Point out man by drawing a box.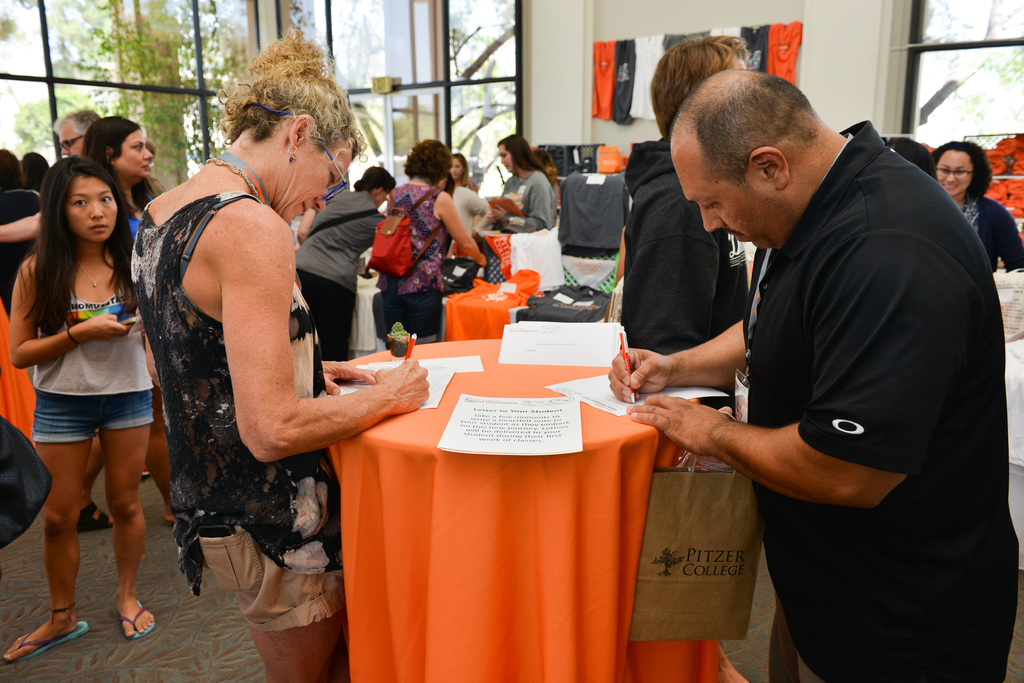
(620, 30, 753, 419).
